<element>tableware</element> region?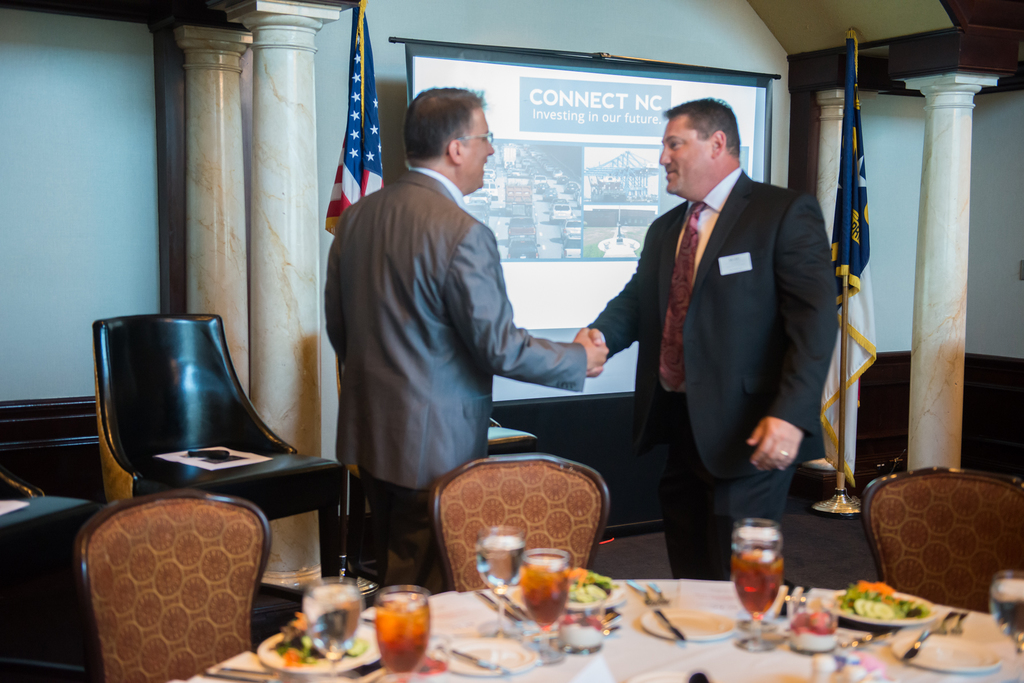
652 606 685 643
